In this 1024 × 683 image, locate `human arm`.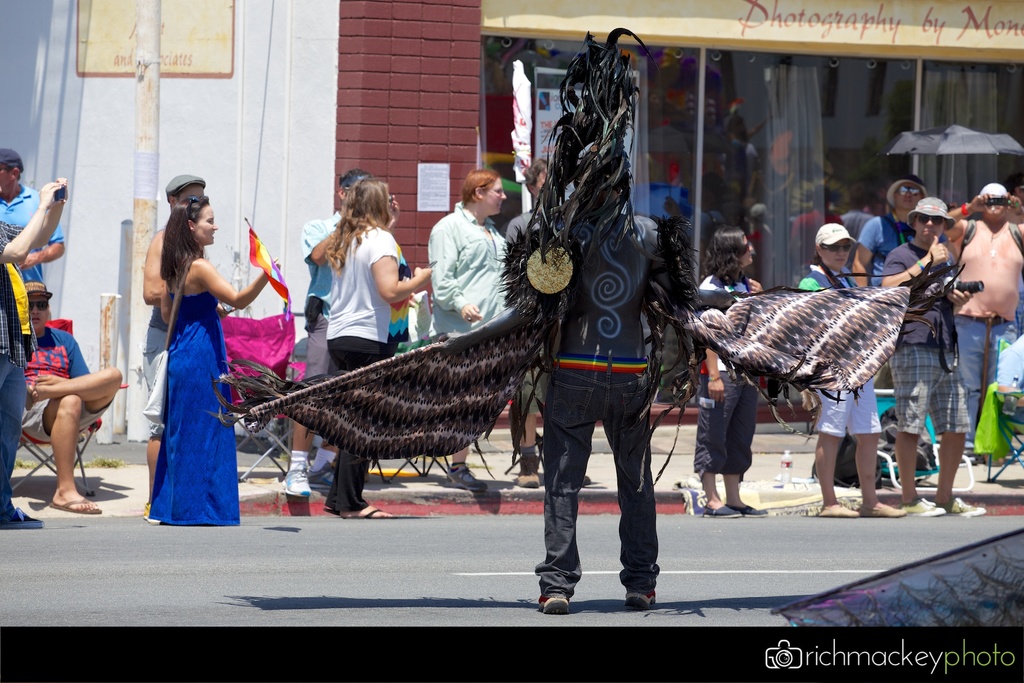
Bounding box: left=164, top=258, right=269, bottom=325.
